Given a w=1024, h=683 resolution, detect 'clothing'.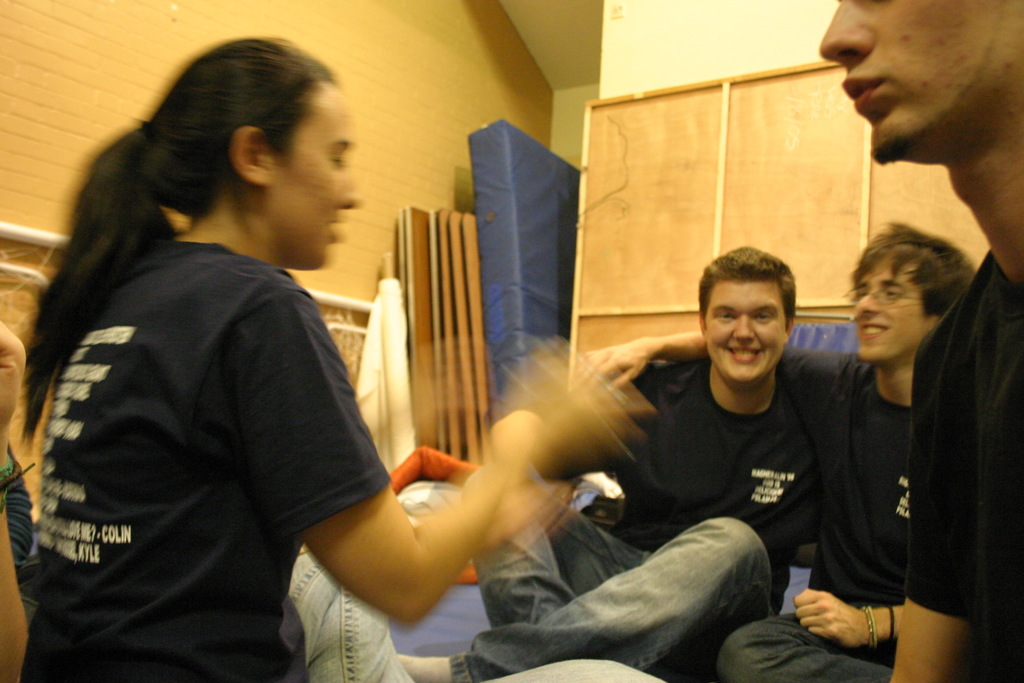
detection(458, 503, 792, 682).
